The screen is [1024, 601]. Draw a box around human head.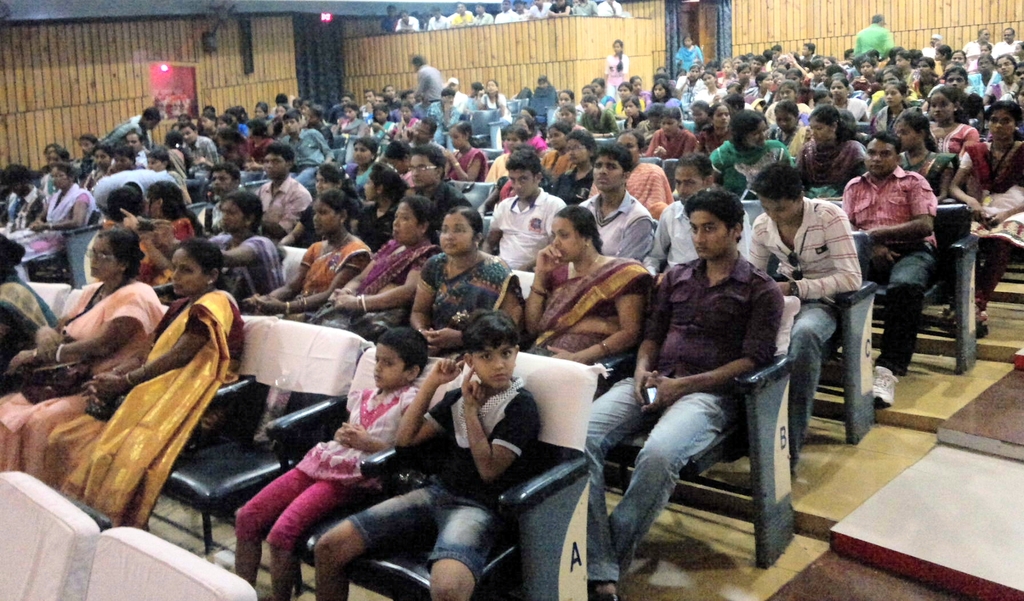
bbox(75, 134, 95, 157).
